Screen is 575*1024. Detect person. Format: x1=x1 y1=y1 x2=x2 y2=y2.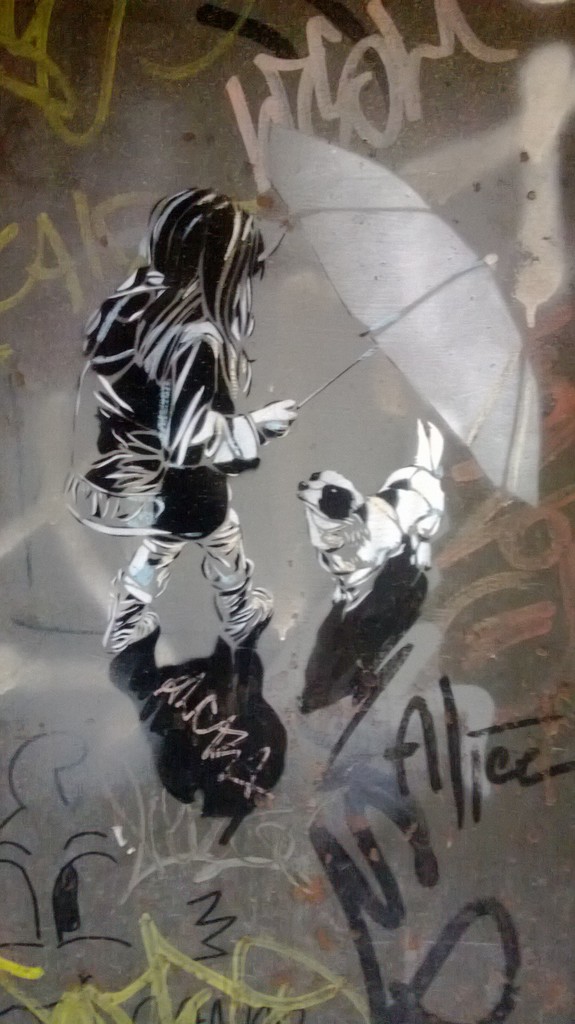
x1=61 y1=188 x2=297 y2=653.
